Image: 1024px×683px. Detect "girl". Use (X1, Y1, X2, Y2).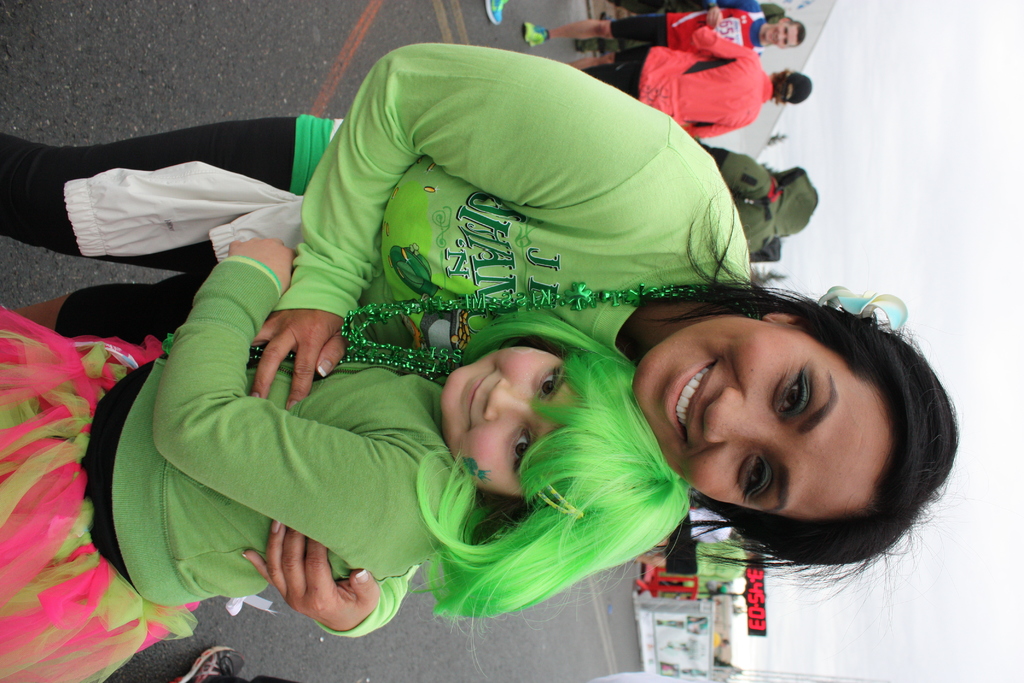
(0, 236, 694, 682).
